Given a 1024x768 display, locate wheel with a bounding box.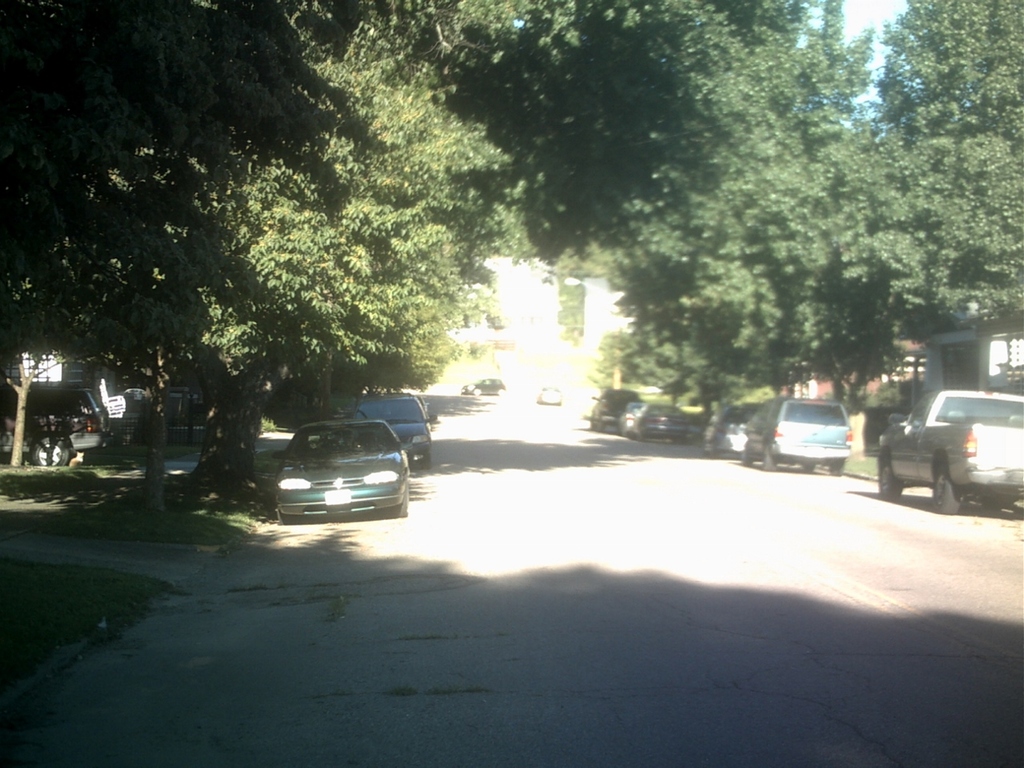
Located: [830, 458, 845, 477].
